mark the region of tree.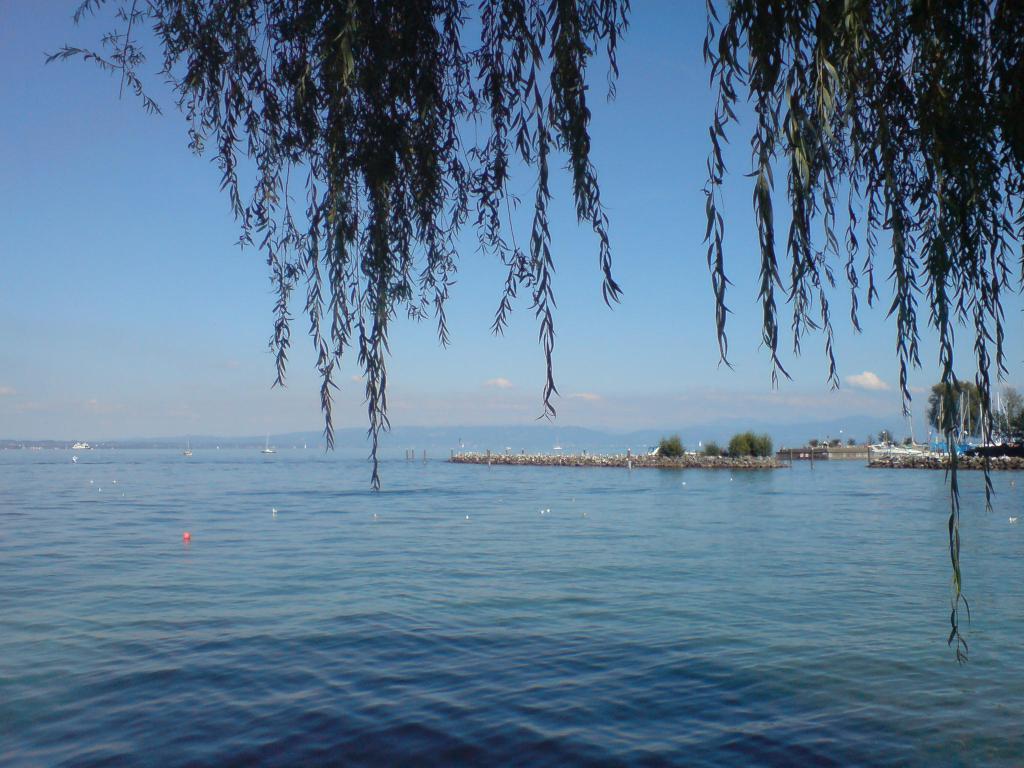
Region: {"left": 42, "top": 0, "right": 1023, "bottom": 671}.
